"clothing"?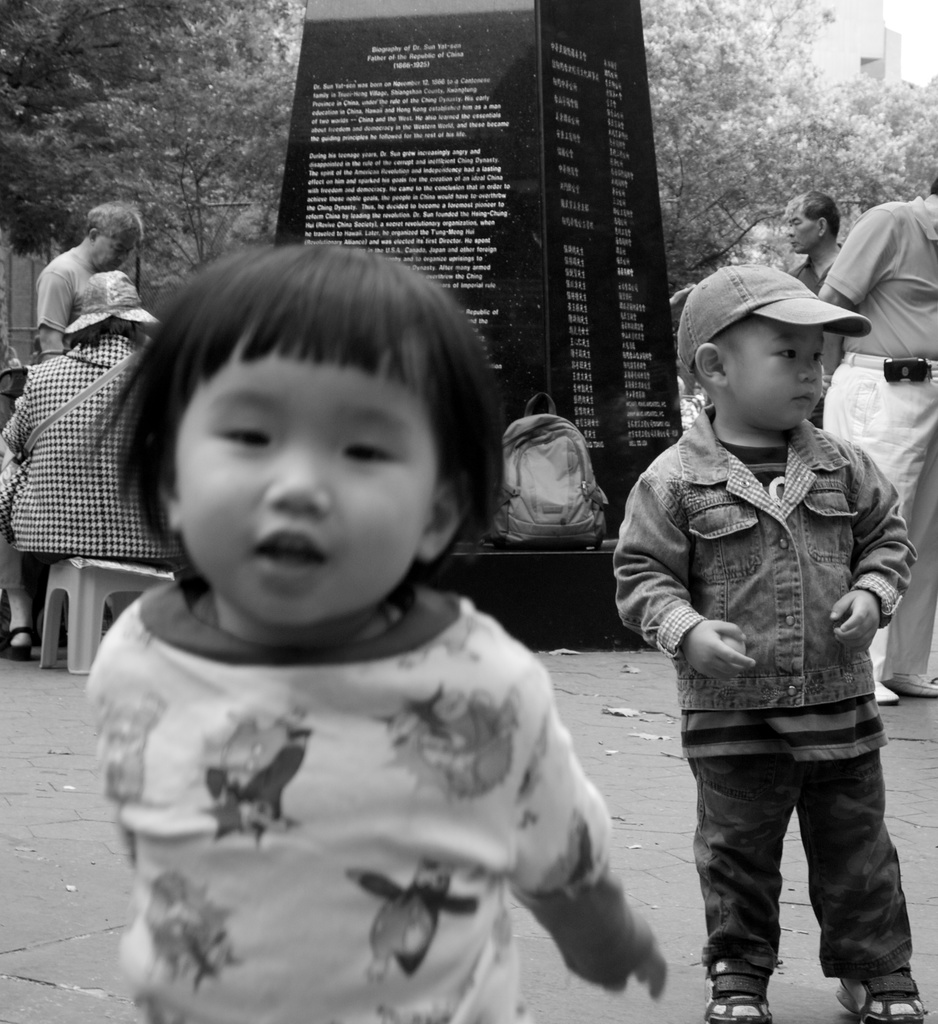
793 244 836 292
